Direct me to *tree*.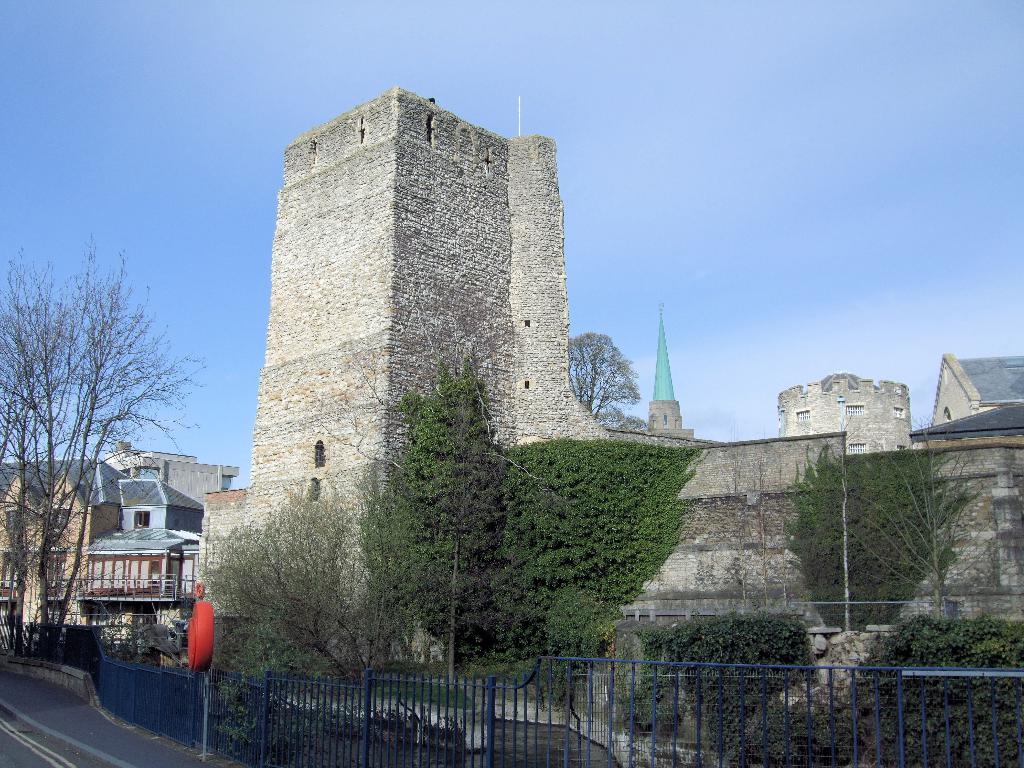
Direction: (left=365, top=352, right=501, bottom=685).
